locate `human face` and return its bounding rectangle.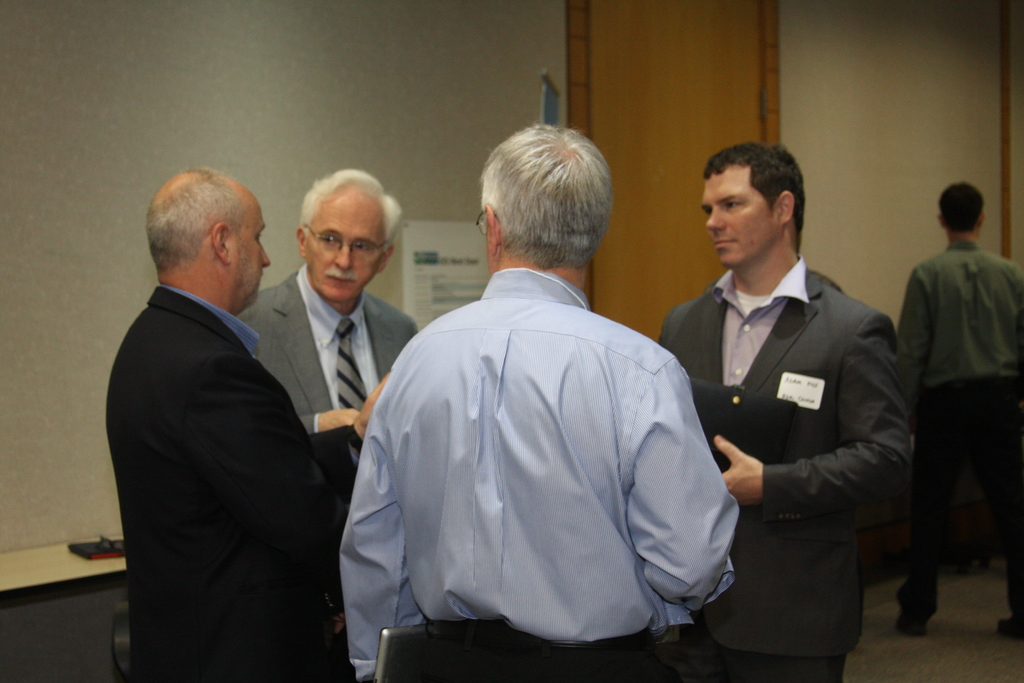
select_region(228, 190, 278, 310).
